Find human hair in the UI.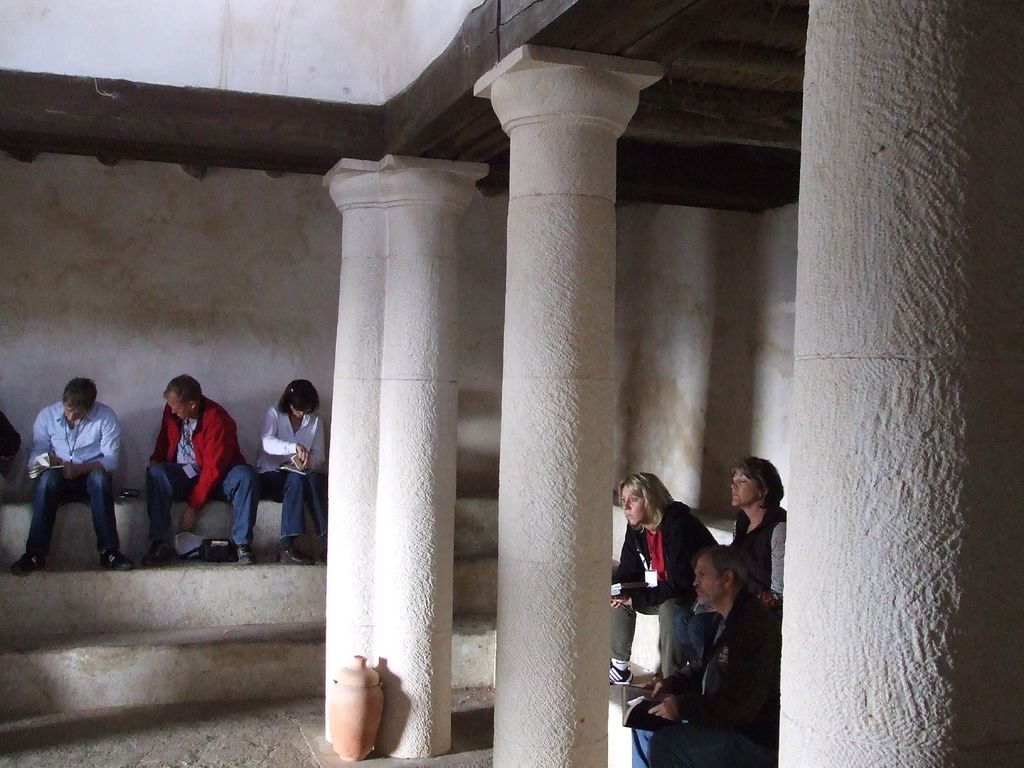
UI element at region(689, 542, 748, 591).
